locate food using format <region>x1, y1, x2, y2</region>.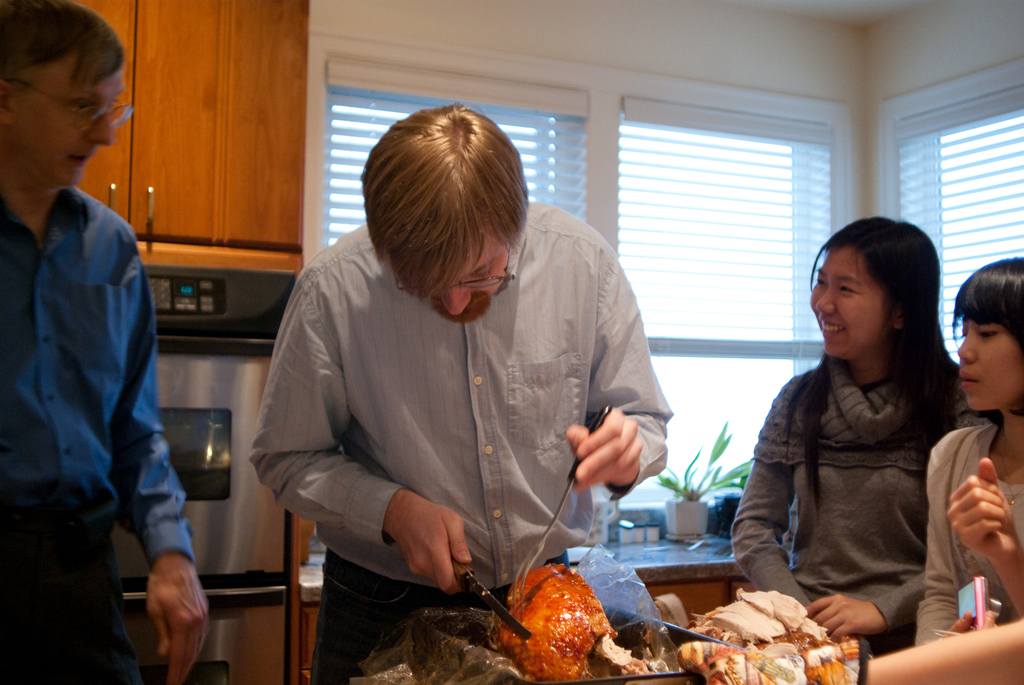
<region>495, 556, 621, 665</region>.
